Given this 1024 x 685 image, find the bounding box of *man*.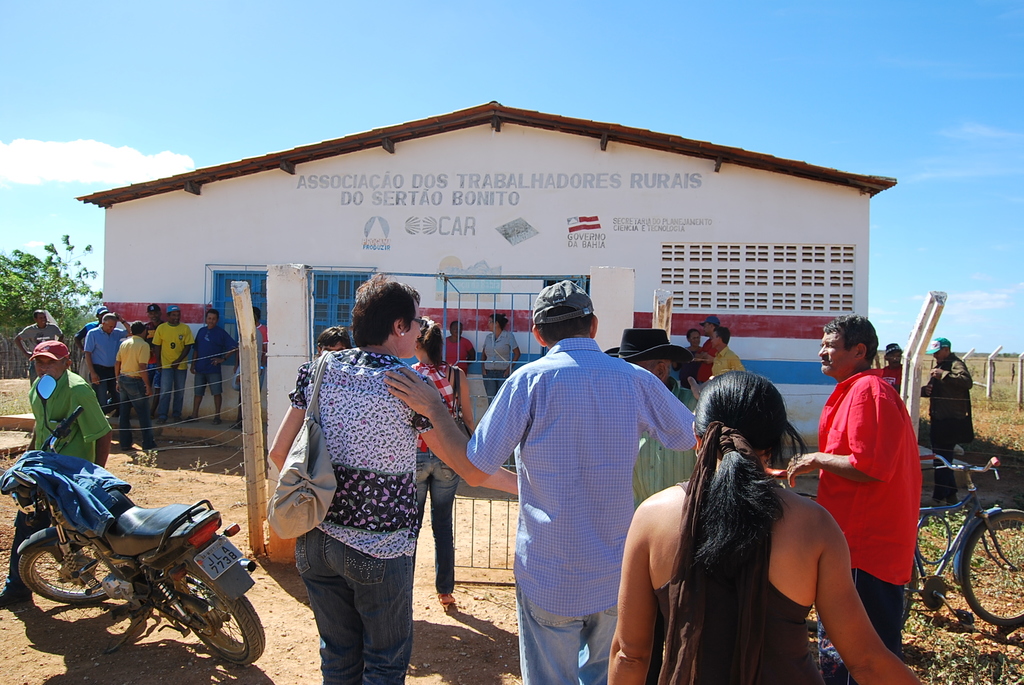
(left=712, top=327, right=748, bottom=380).
